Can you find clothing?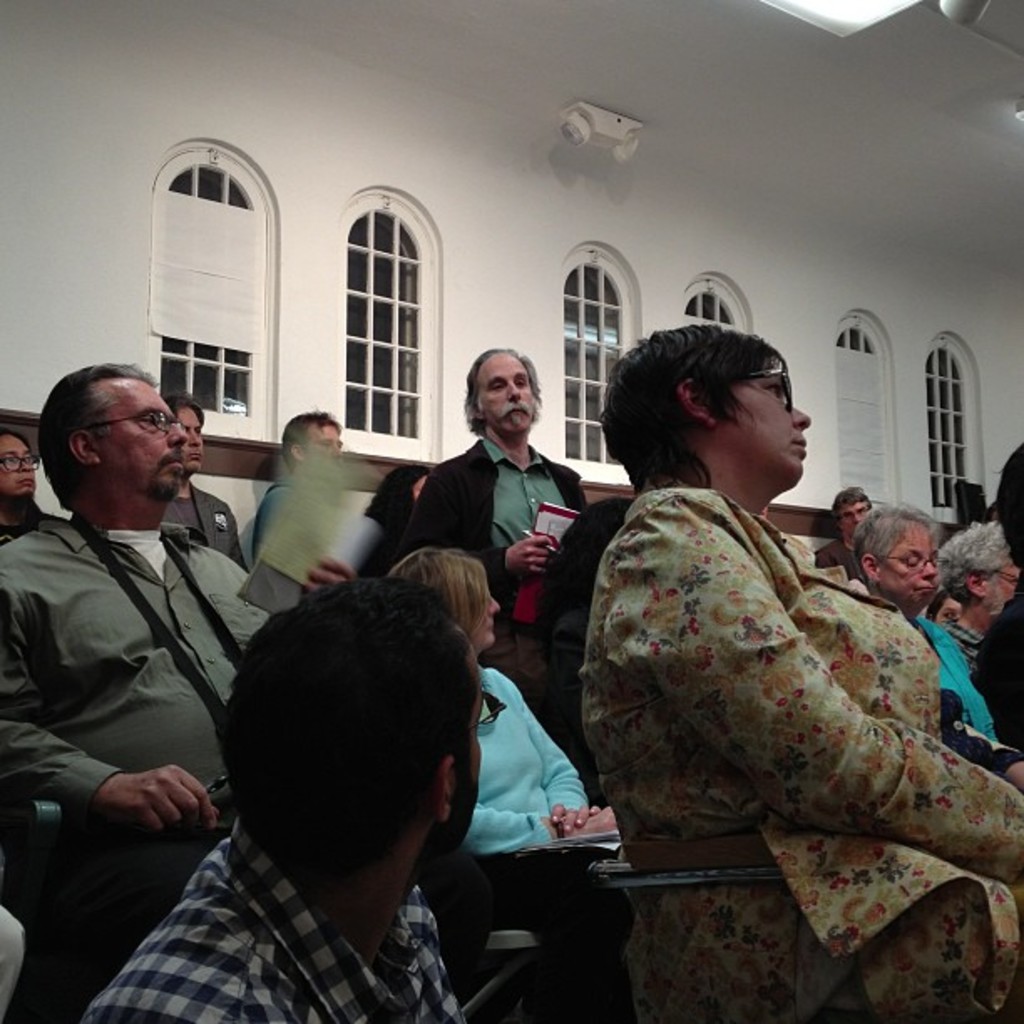
Yes, bounding box: Rect(251, 472, 328, 599).
